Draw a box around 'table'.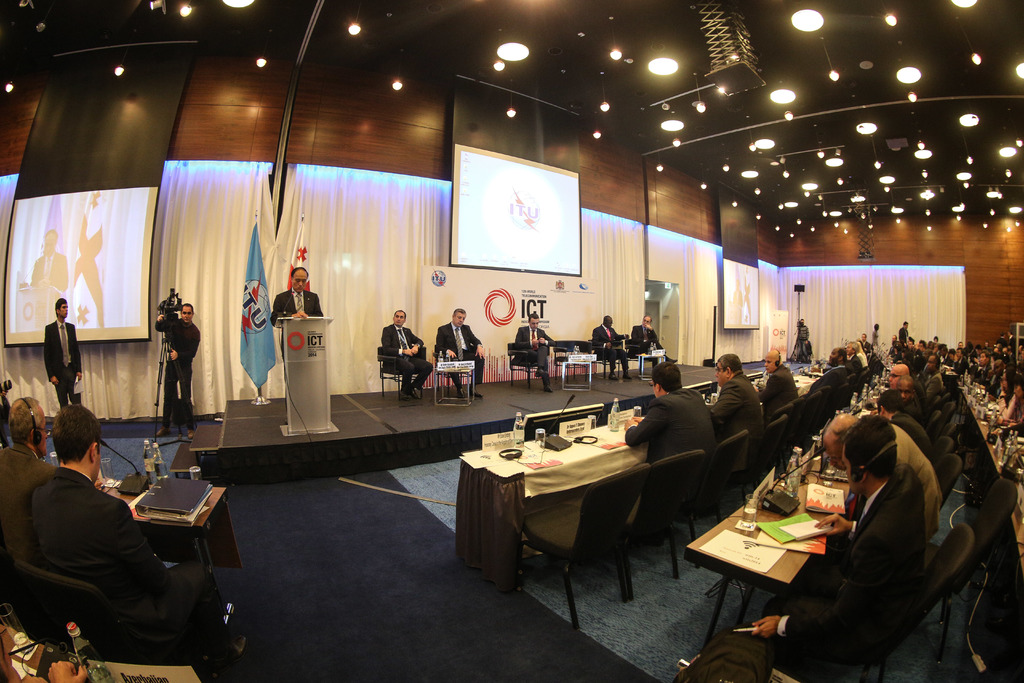
select_region(429, 363, 479, 409).
